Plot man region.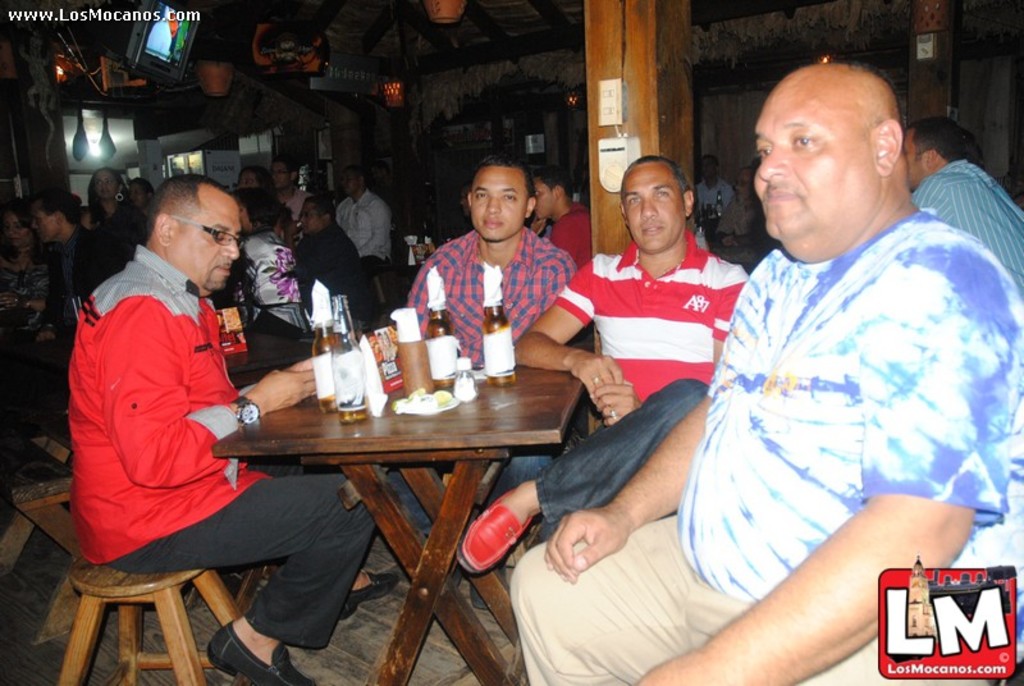
Plotted at {"left": 913, "top": 116, "right": 1023, "bottom": 287}.
